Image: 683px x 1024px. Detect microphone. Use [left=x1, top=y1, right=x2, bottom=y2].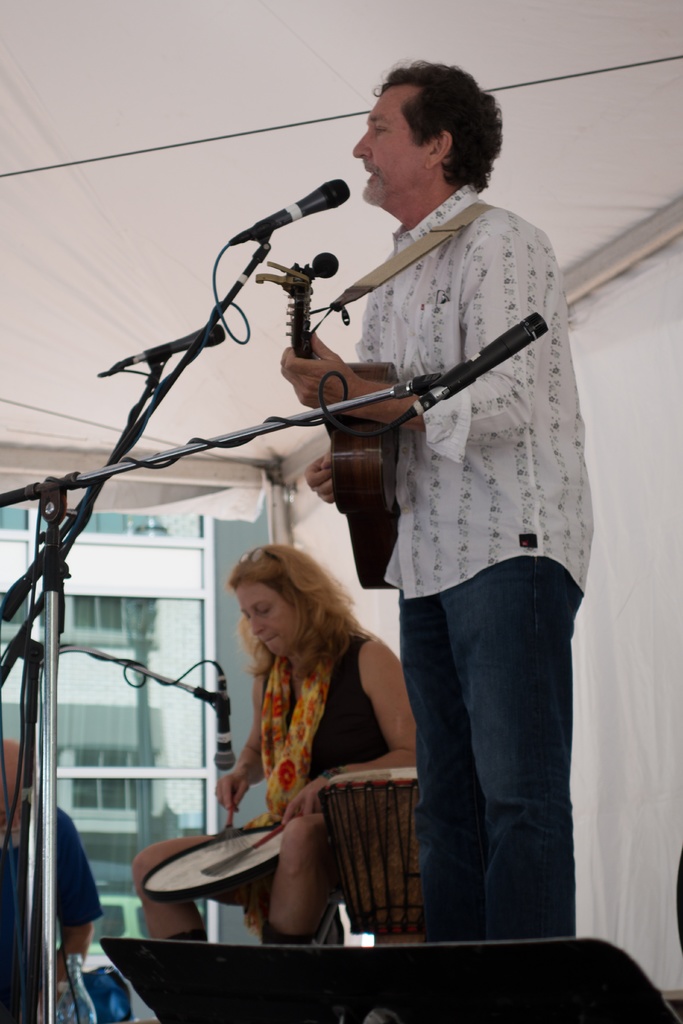
[left=231, top=166, right=348, bottom=243].
